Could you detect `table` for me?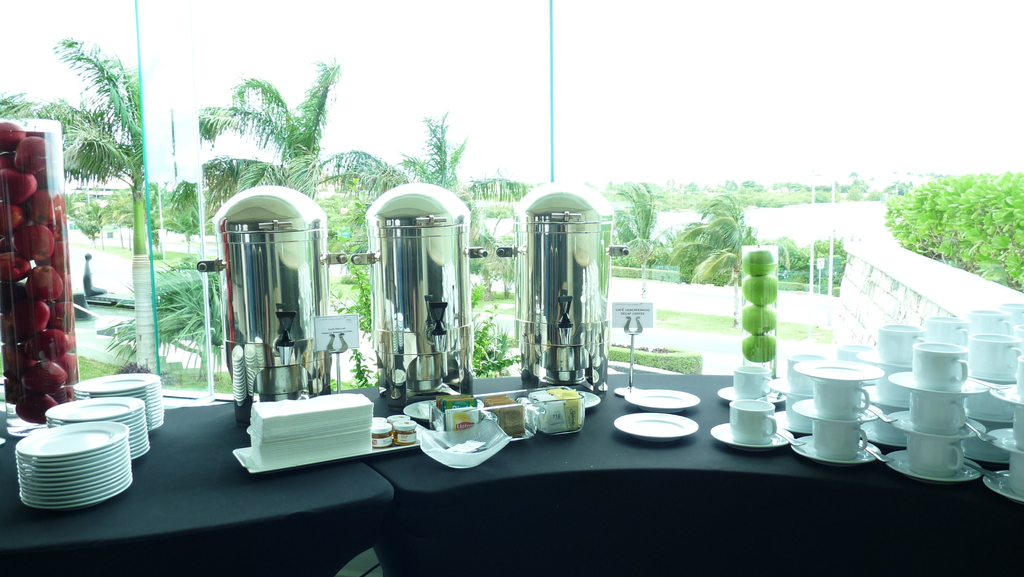
Detection result: box(333, 373, 1023, 576).
